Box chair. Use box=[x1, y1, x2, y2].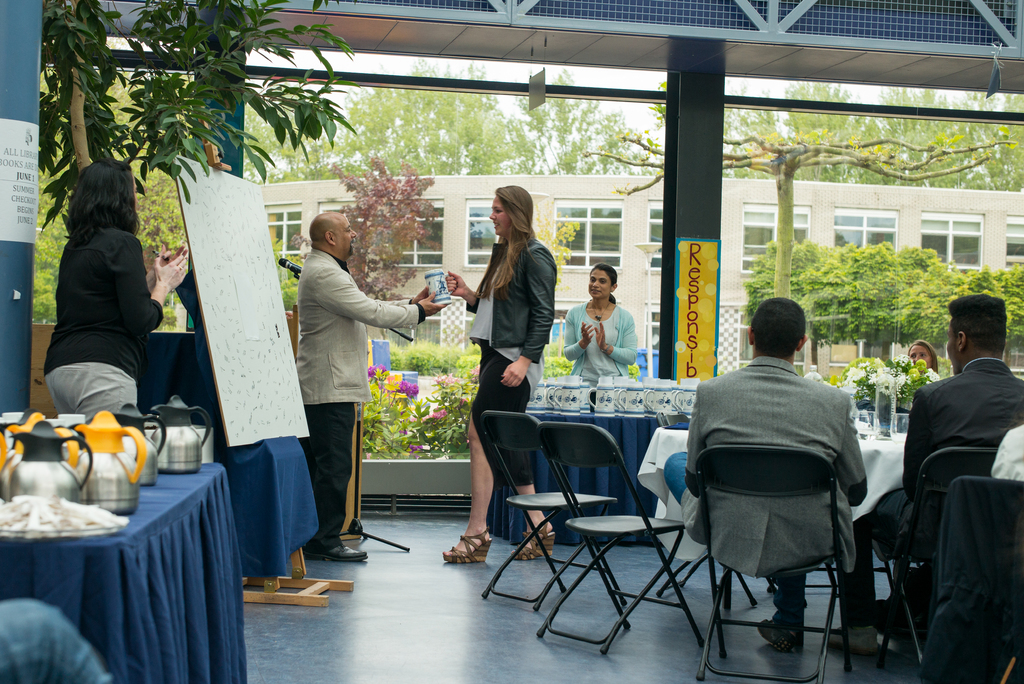
box=[691, 446, 855, 679].
